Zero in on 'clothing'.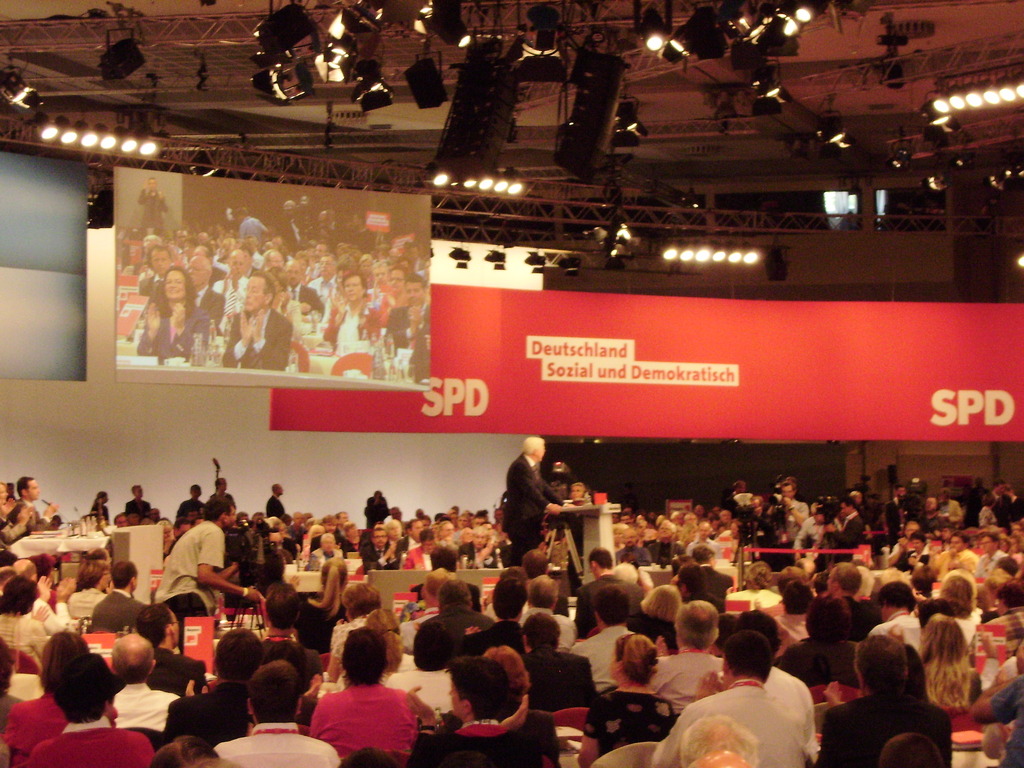
Zeroed in: bbox=[360, 536, 397, 572].
